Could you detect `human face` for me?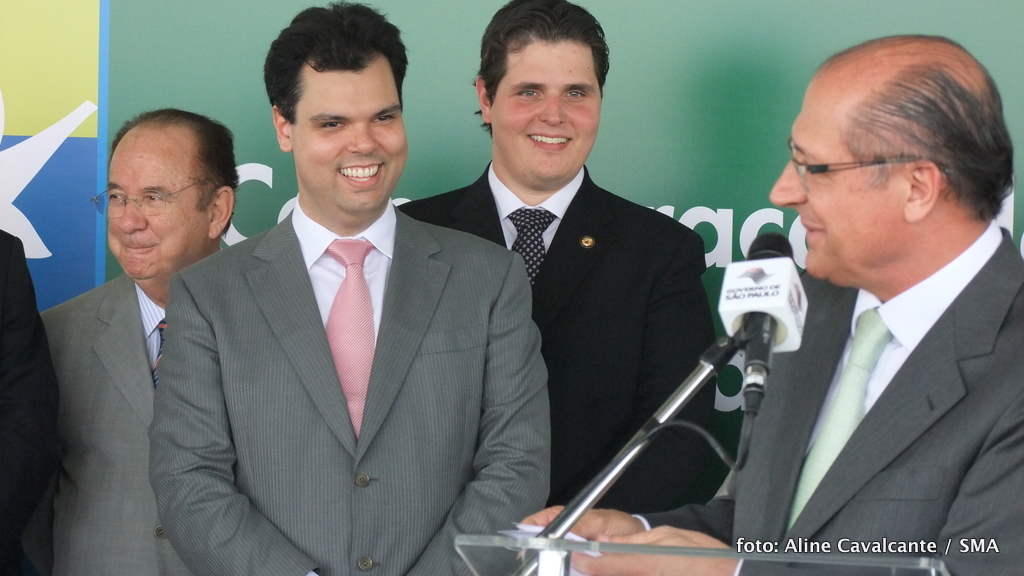
Detection result: [x1=295, y1=70, x2=407, y2=209].
